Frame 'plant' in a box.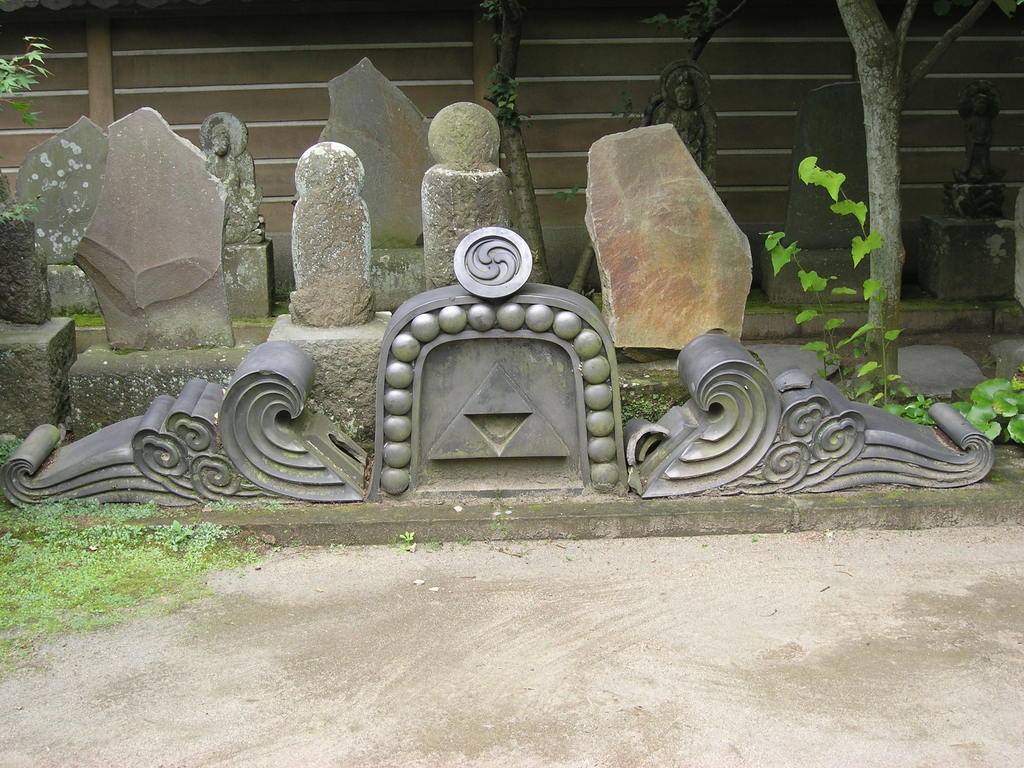
region(408, 527, 415, 556).
